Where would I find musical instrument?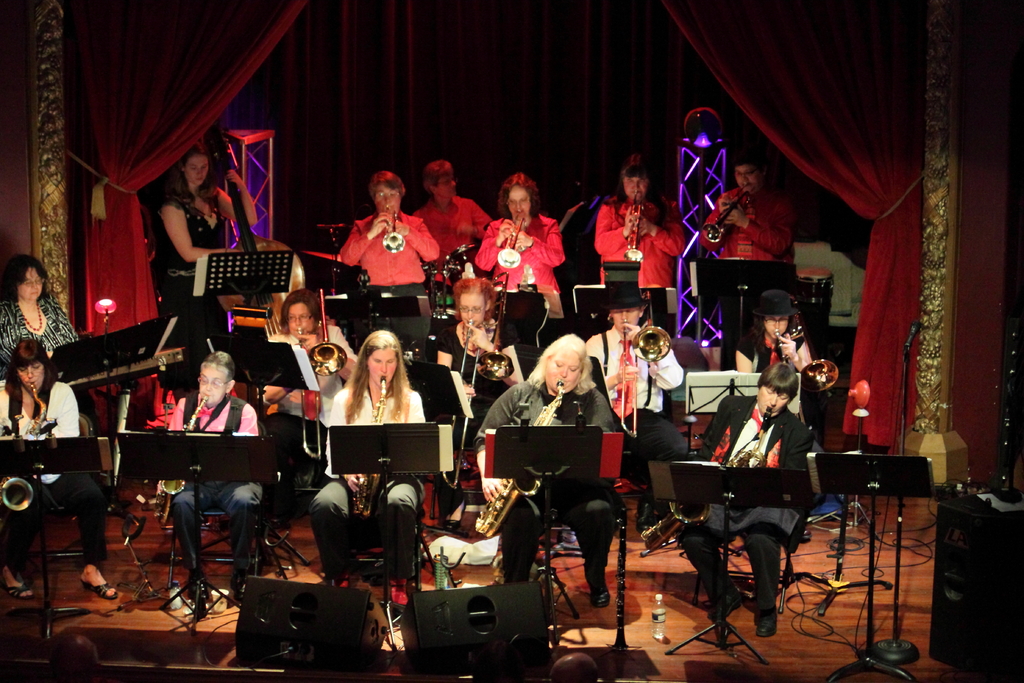
At box=[619, 319, 674, 434].
